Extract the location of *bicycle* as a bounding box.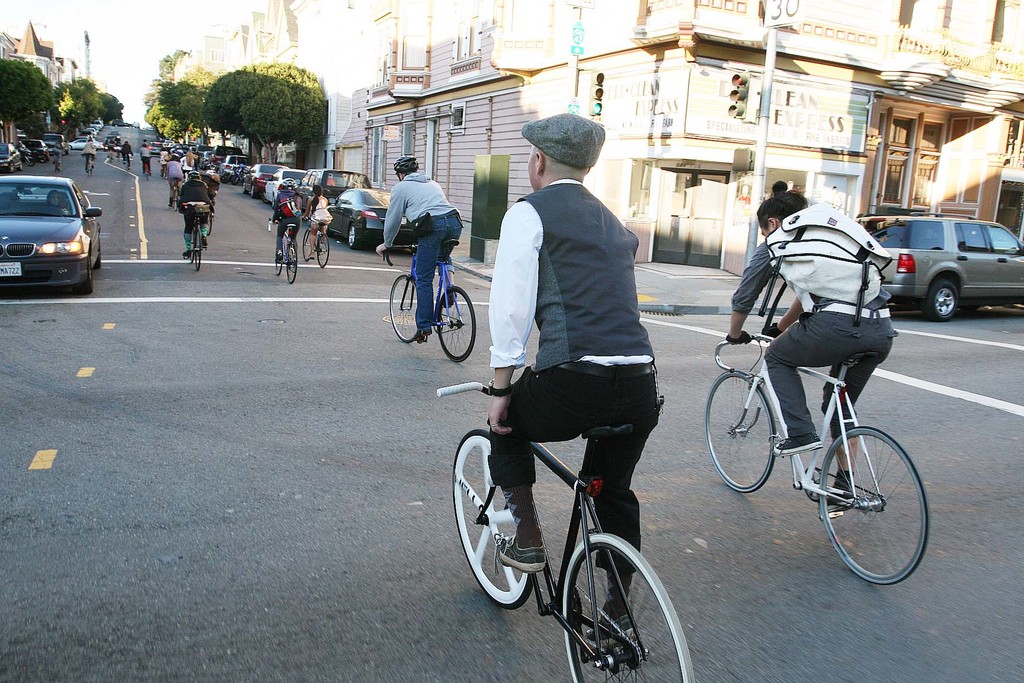
118,160,125,174.
